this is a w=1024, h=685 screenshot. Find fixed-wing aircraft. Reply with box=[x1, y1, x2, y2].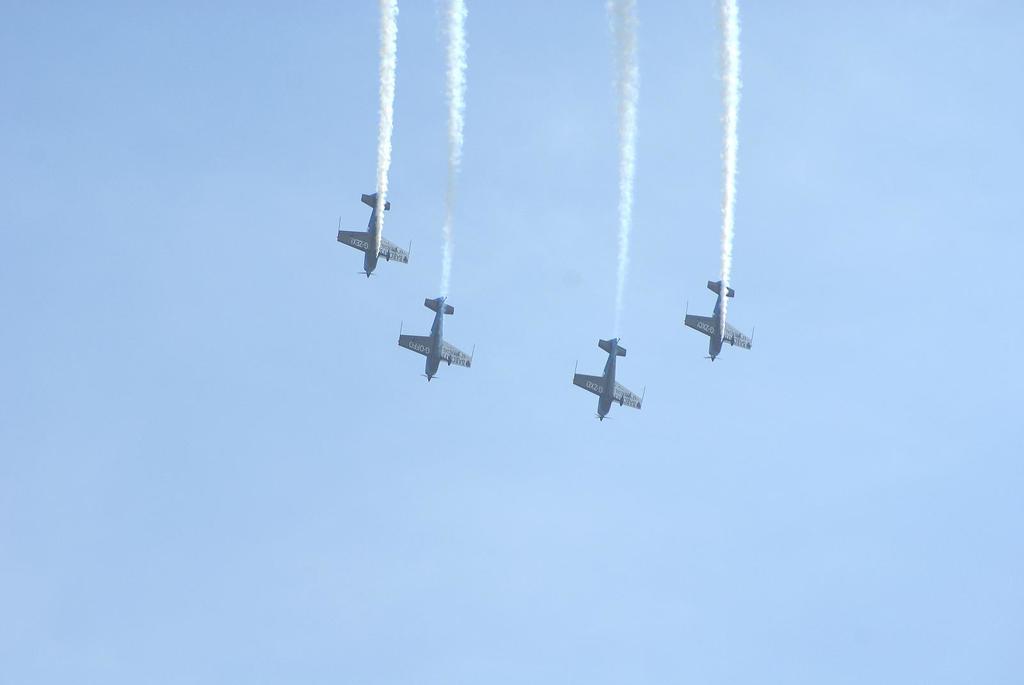
box=[566, 334, 648, 420].
